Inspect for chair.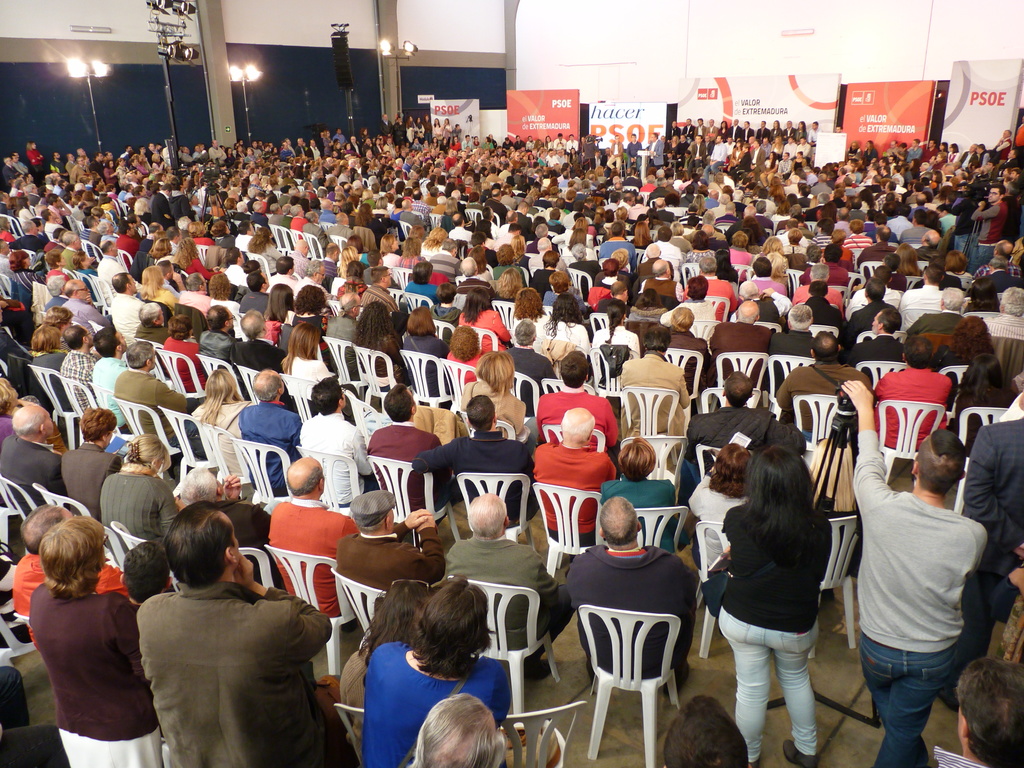
Inspection: pyautogui.locateOnScreen(460, 471, 538, 550).
